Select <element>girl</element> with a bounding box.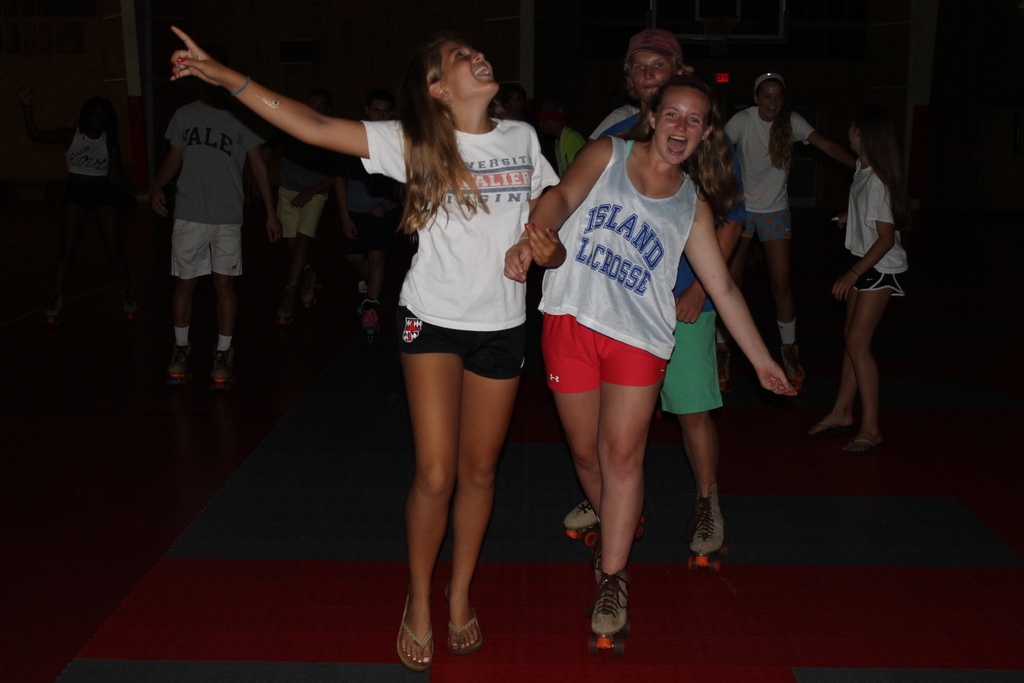
detection(173, 22, 565, 661).
